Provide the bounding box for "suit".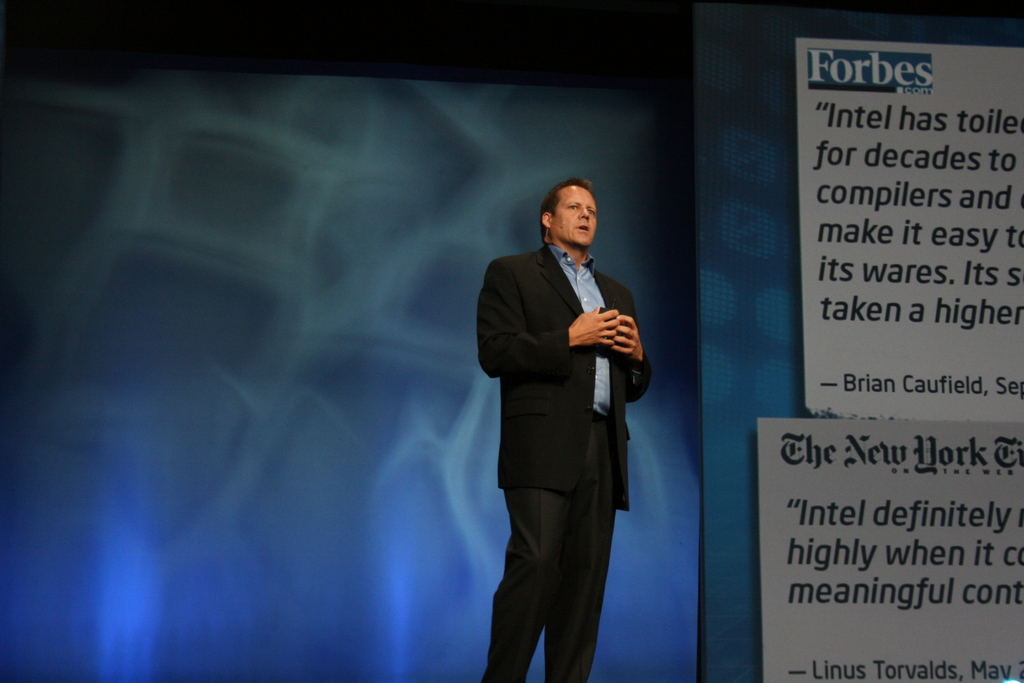
l=475, t=243, r=644, b=508.
